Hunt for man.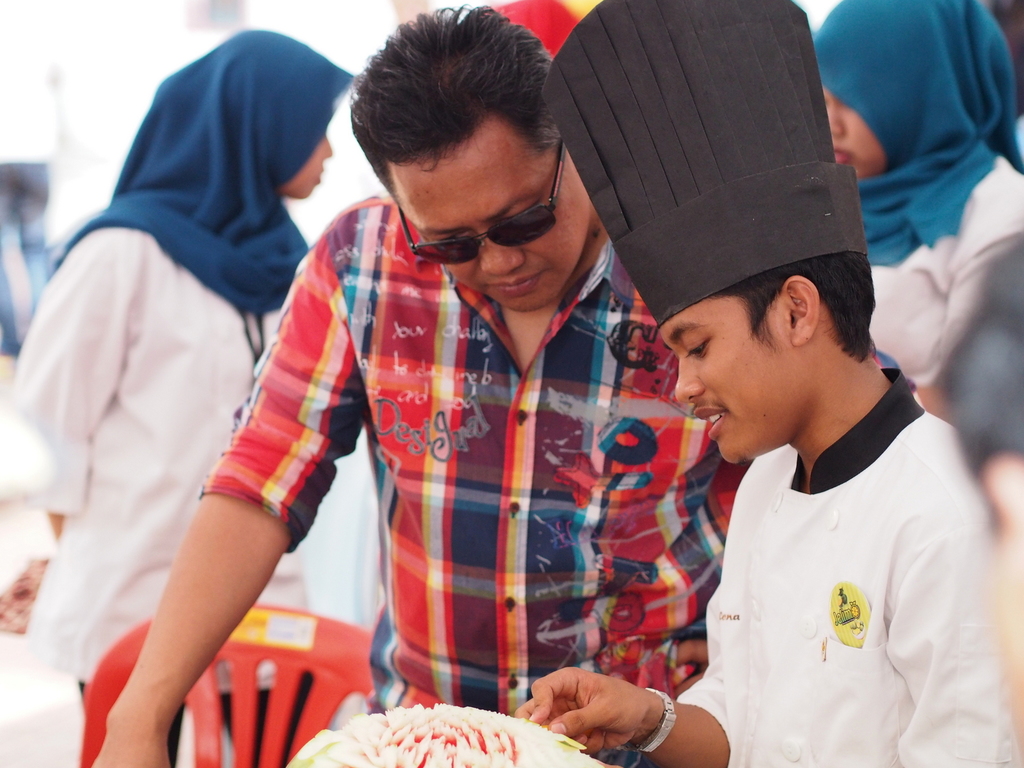
Hunted down at l=90, t=0, r=753, b=767.
